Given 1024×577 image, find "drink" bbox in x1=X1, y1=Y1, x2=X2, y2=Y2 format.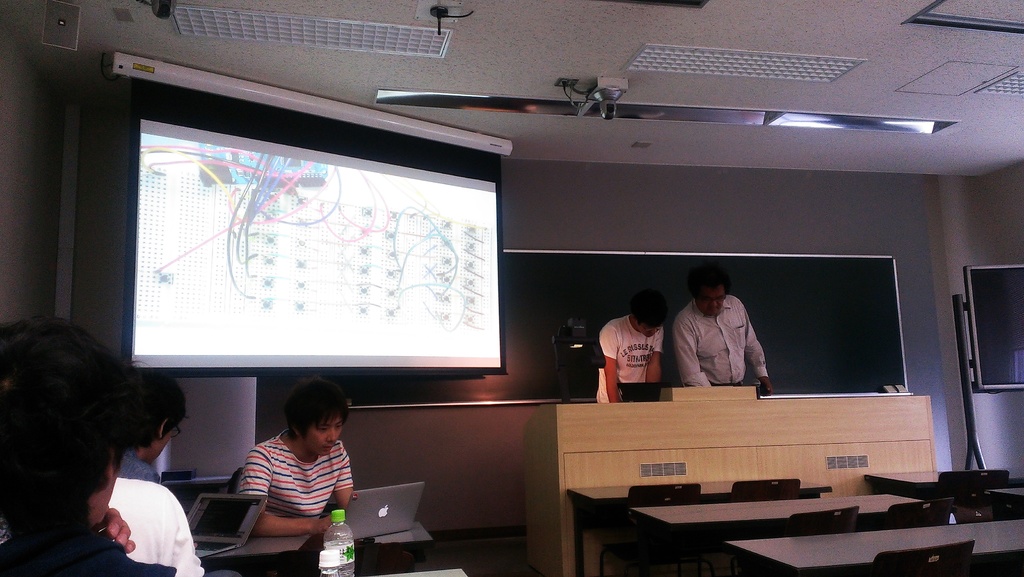
x1=319, y1=548, x2=337, y2=576.
